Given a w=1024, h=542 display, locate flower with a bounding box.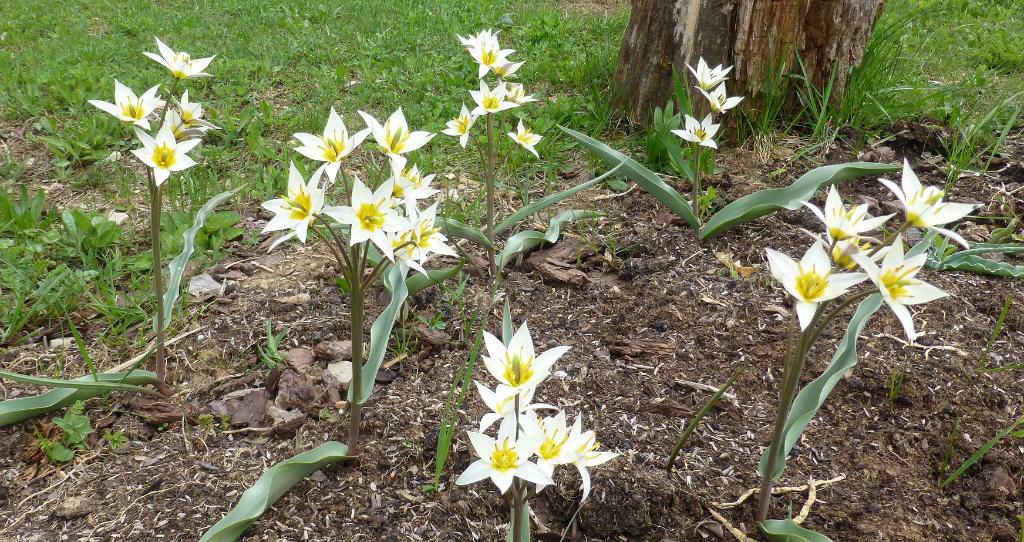
Located: <bbox>454, 27, 499, 45</bbox>.
